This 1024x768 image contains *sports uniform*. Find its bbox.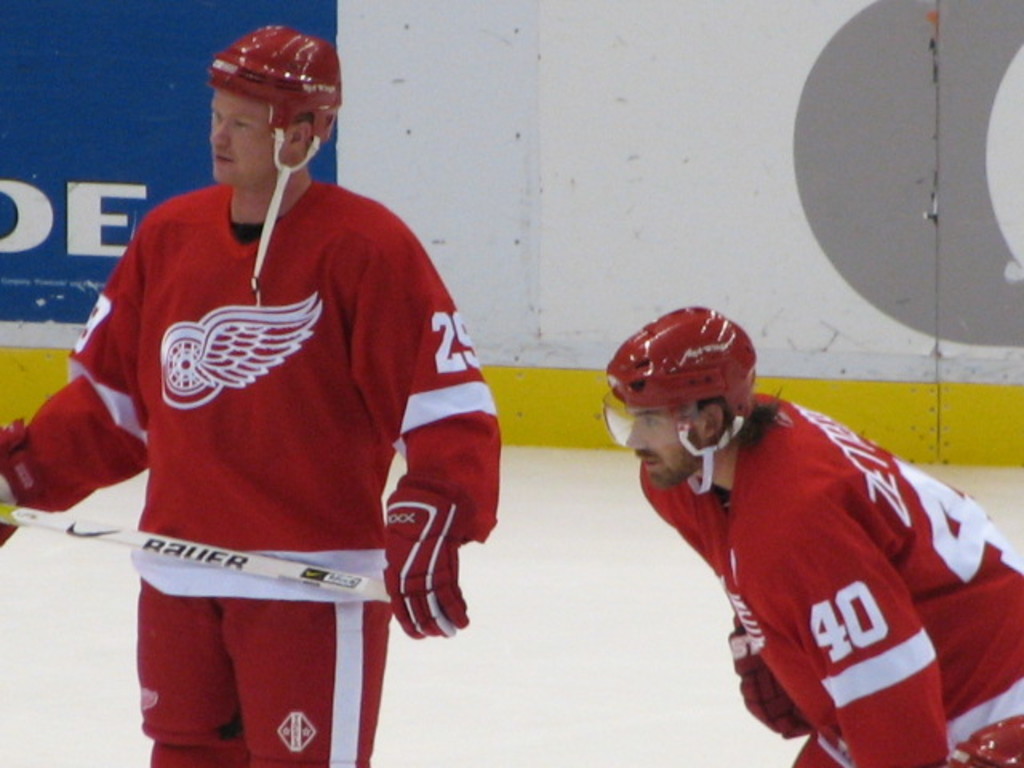
x1=29 y1=34 x2=608 y2=742.
